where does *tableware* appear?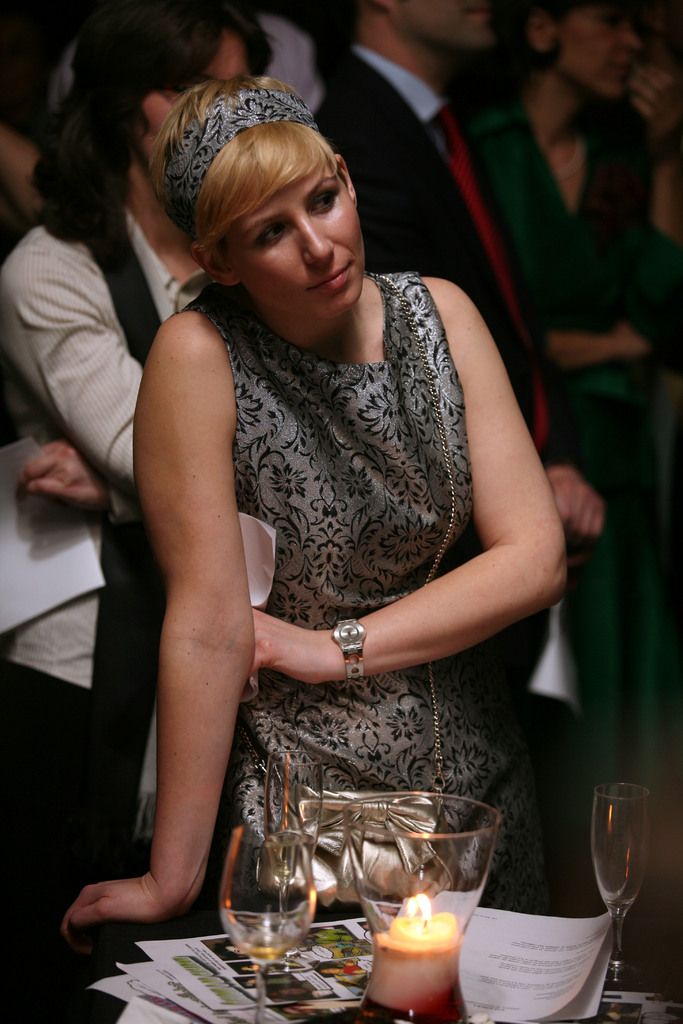
Appears at bbox=[595, 783, 661, 954].
